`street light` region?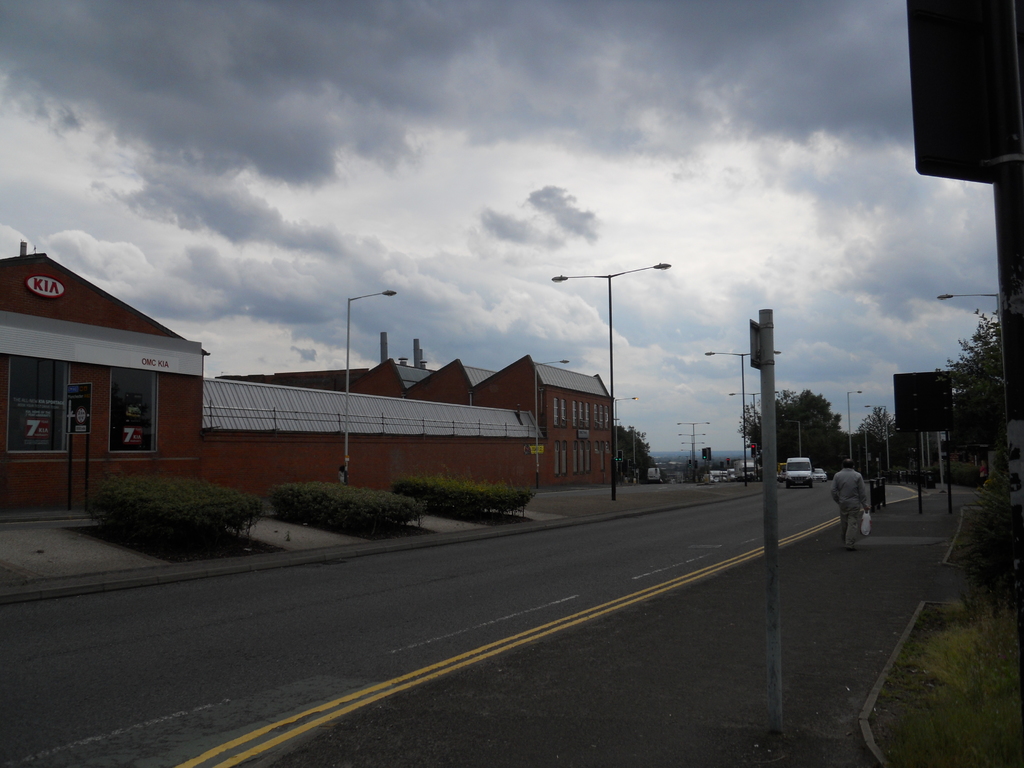
locate(936, 294, 1005, 423)
